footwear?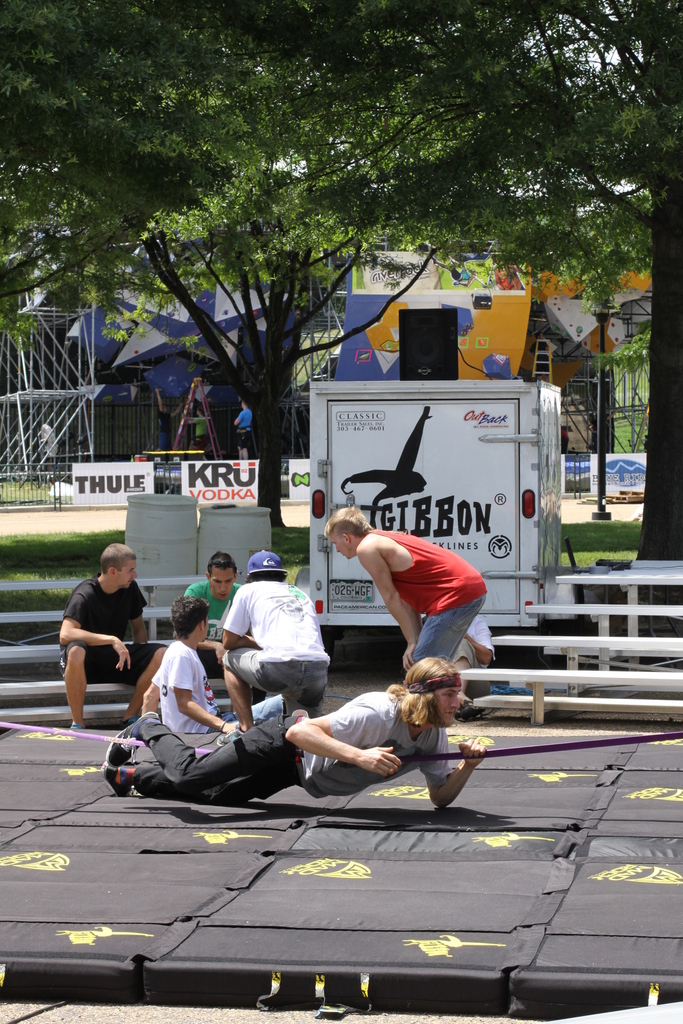
[70, 720, 86, 727]
